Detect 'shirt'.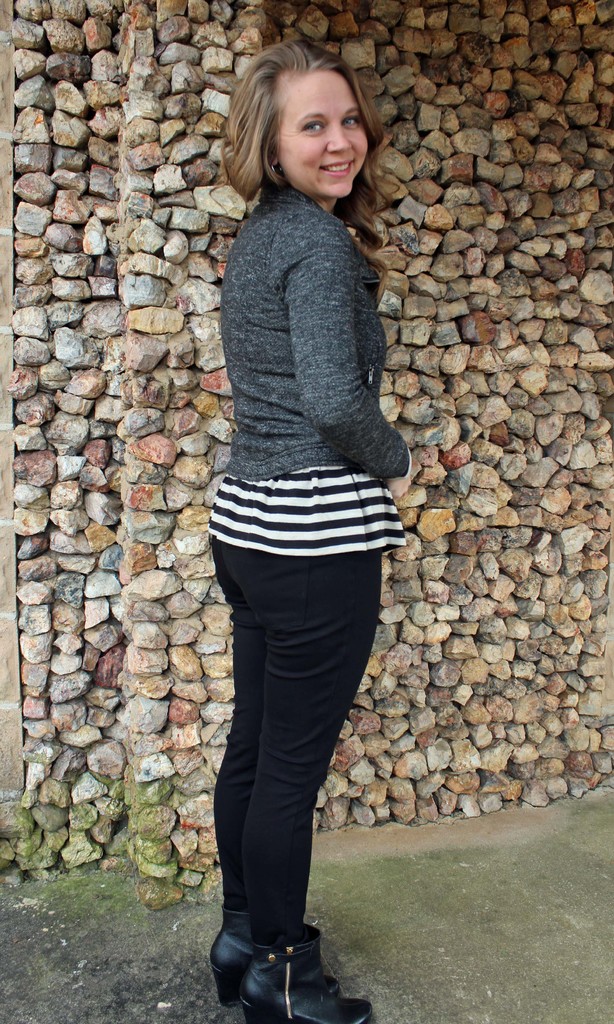
Detected at <region>204, 138, 405, 497</region>.
